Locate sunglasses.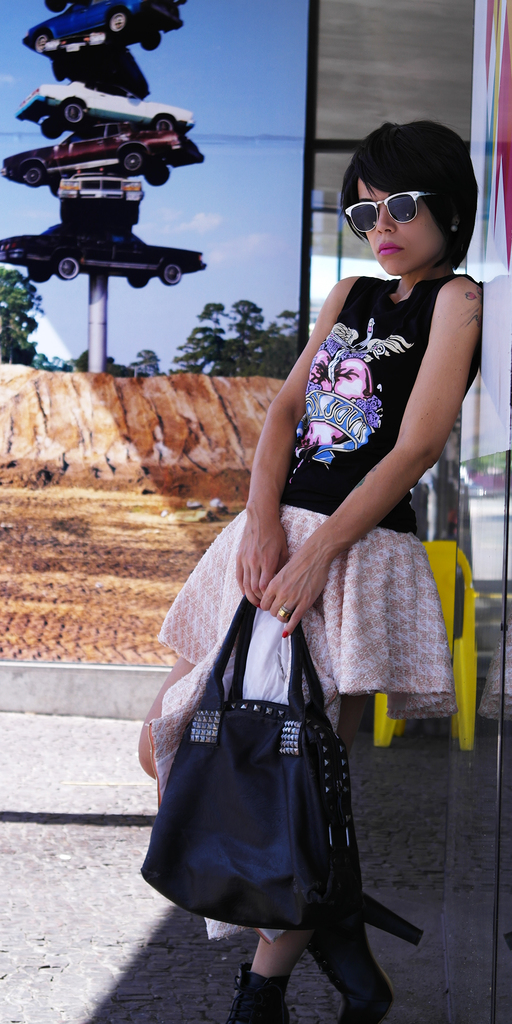
Bounding box: [x1=332, y1=183, x2=438, y2=241].
